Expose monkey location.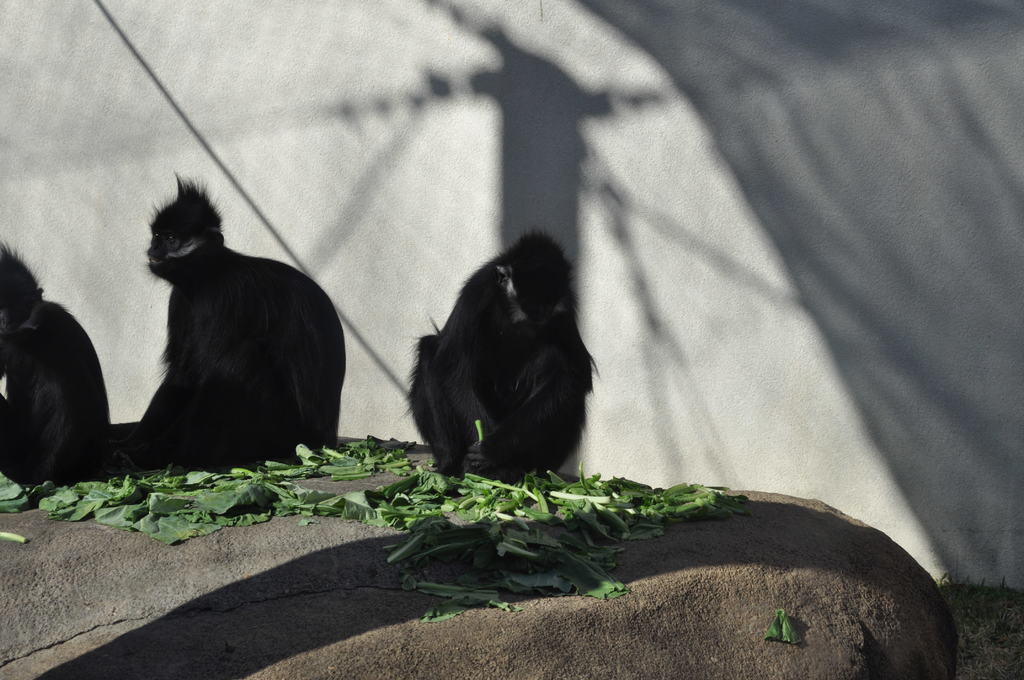
Exposed at {"x1": 0, "y1": 238, "x2": 122, "y2": 492}.
